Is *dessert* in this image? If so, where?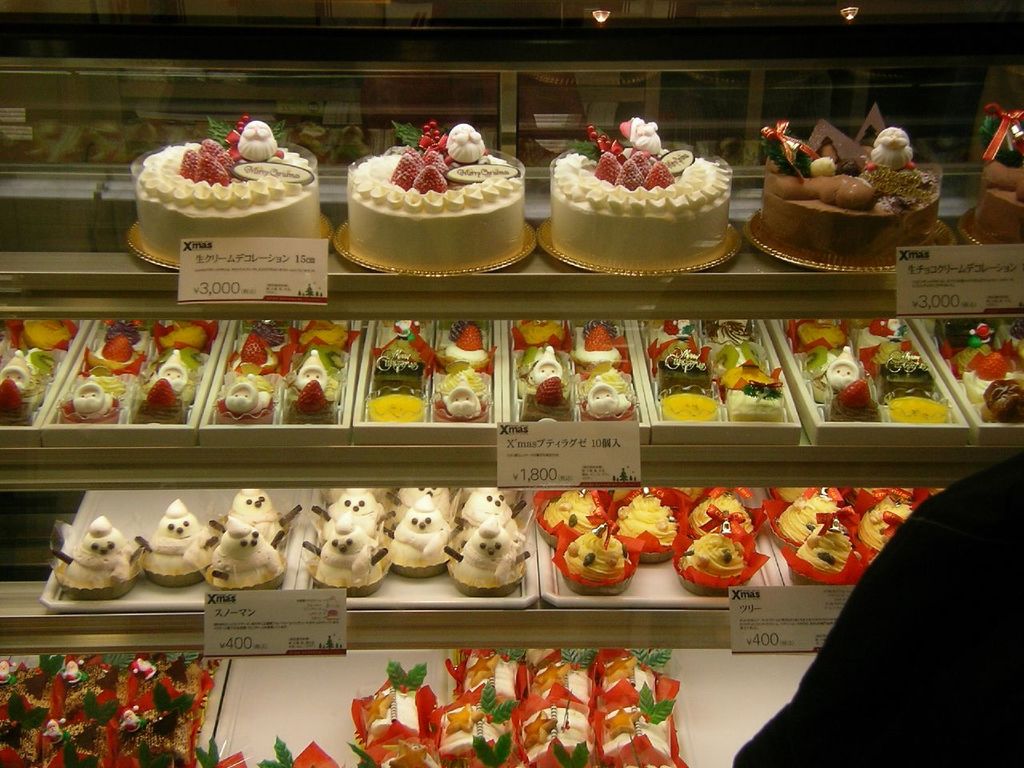
Yes, at <box>522,339,565,397</box>.
